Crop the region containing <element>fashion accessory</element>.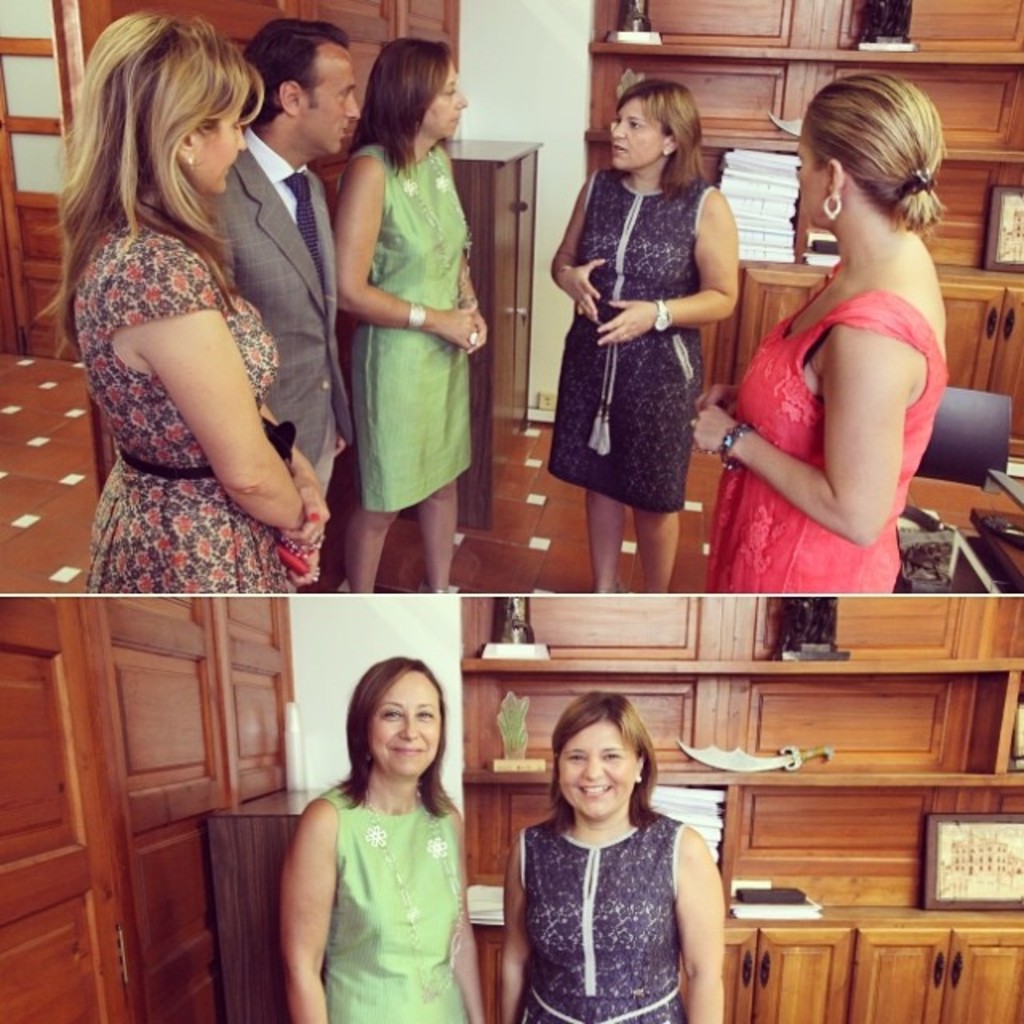
Crop region: 464,328,478,346.
